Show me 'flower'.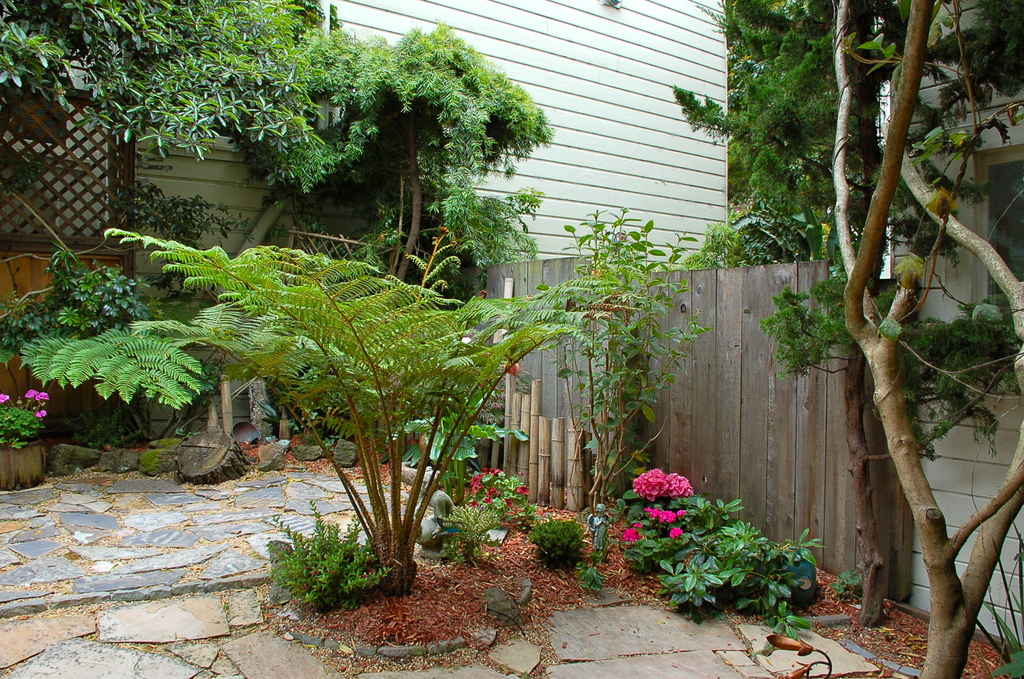
'flower' is here: 22, 387, 38, 399.
